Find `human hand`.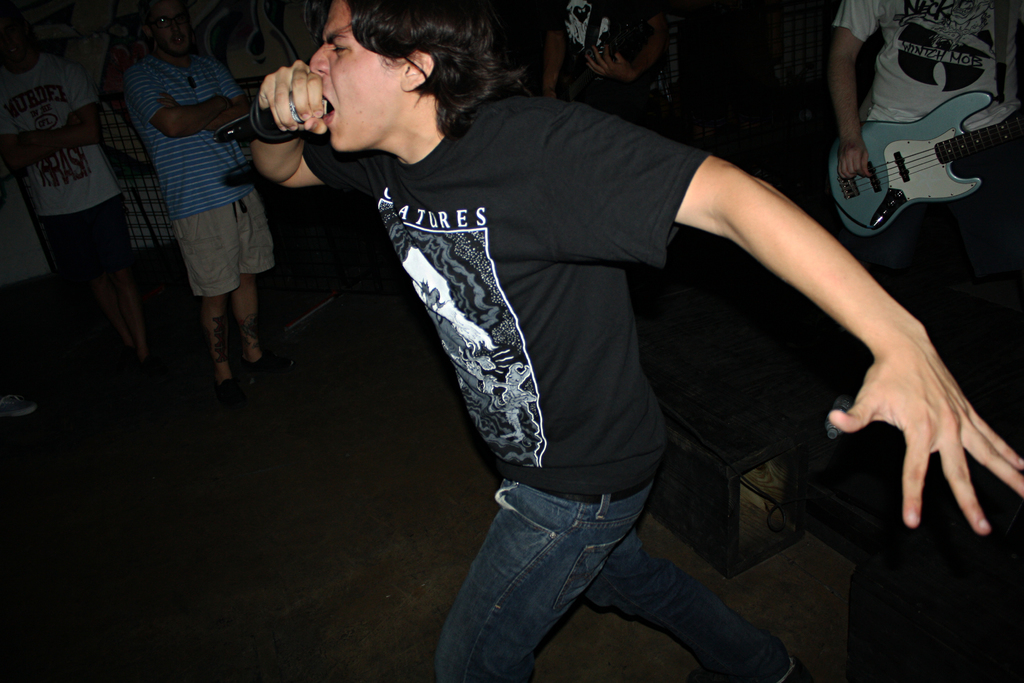
833:336:1008:536.
